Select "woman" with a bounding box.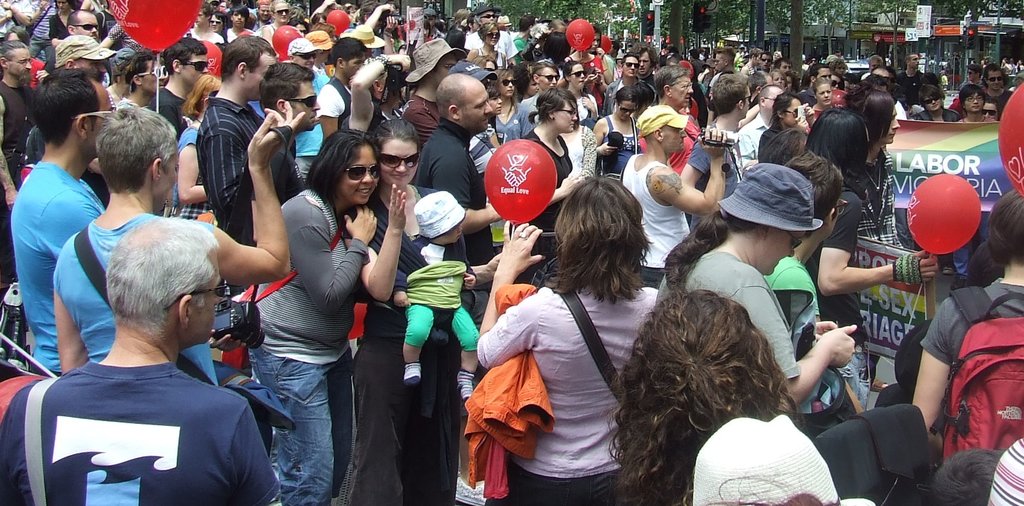
(x1=548, y1=87, x2=598, y2=181).
